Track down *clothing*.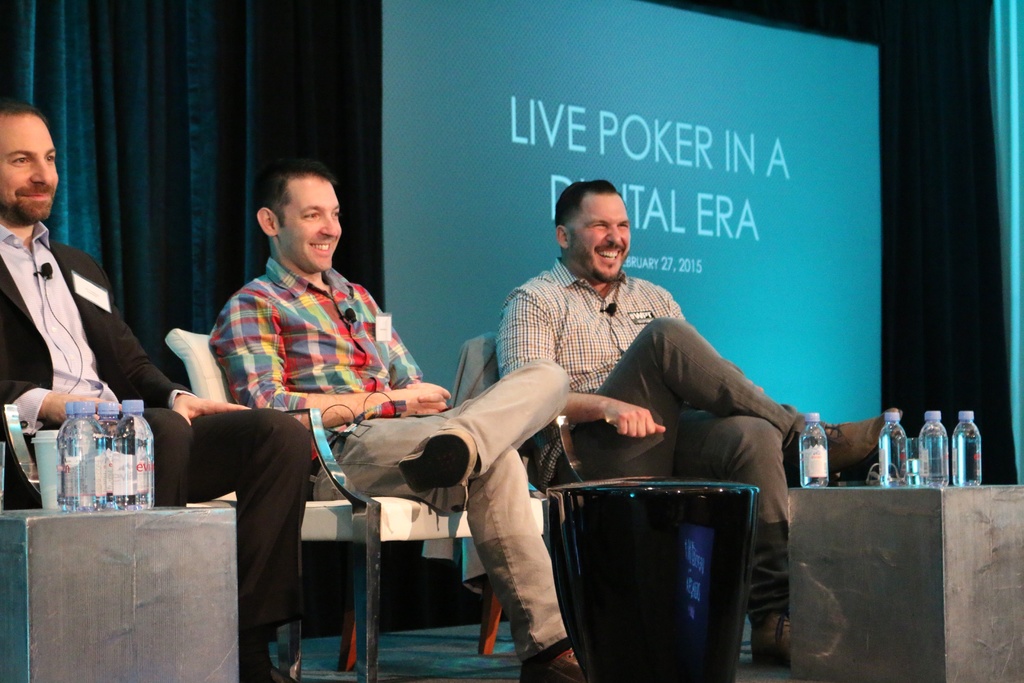
Tracked to (left=0, top=218, right=315, bottom=656).
